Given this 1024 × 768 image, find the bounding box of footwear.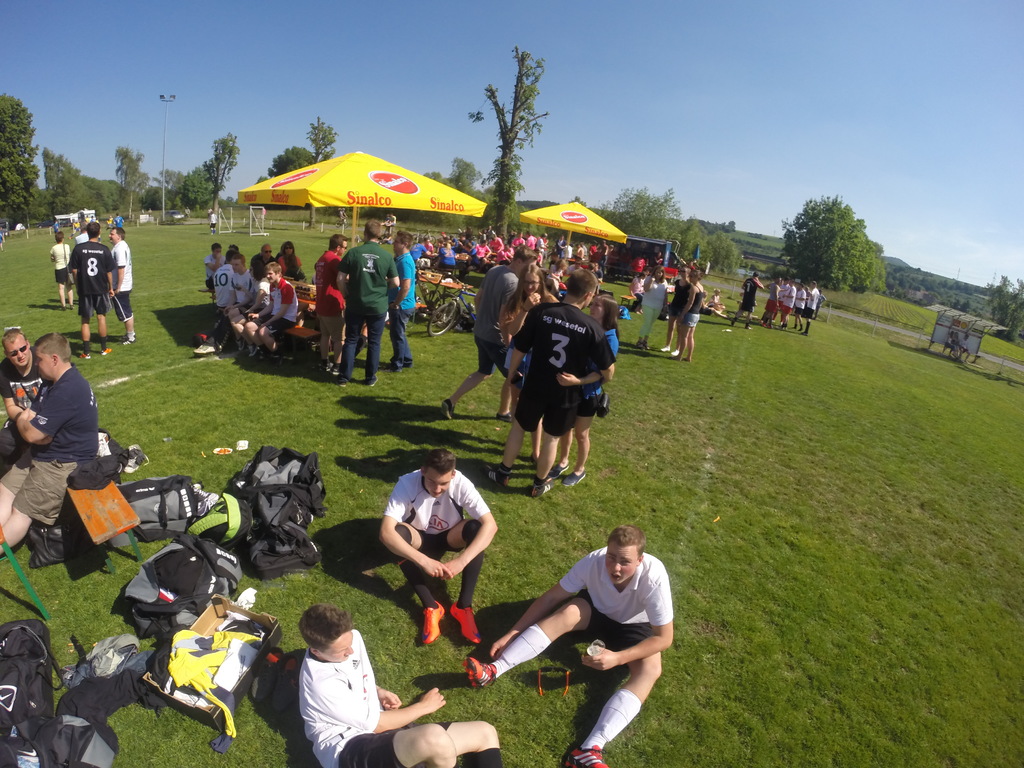
<bbox>563, 745, 613, 767</bbox>.
